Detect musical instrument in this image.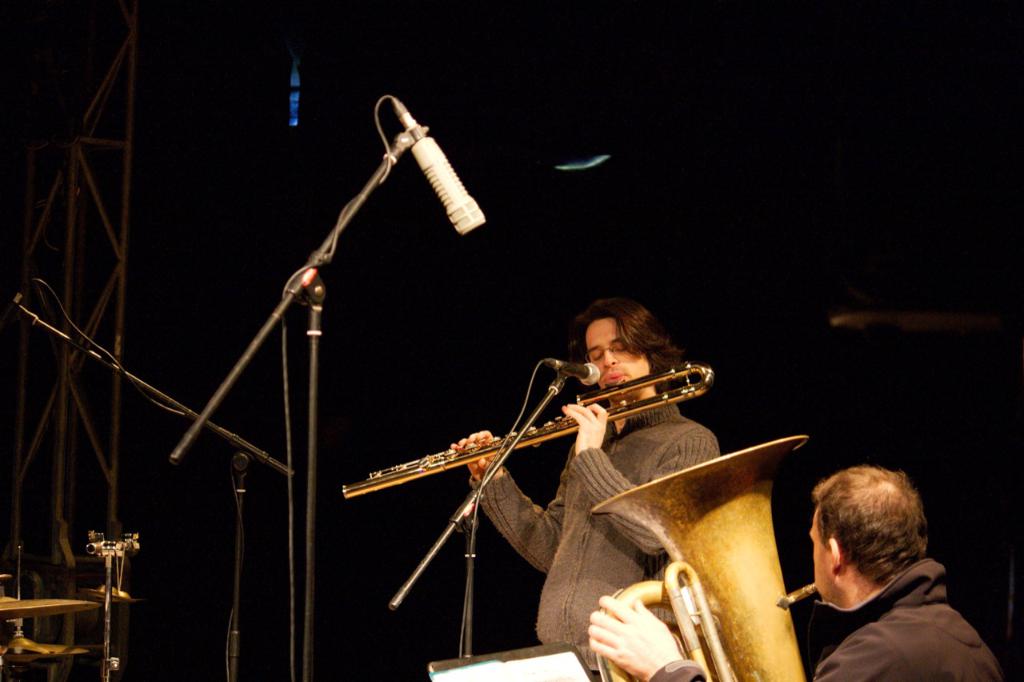
Detection: box=[588, 432, 834, 681].
